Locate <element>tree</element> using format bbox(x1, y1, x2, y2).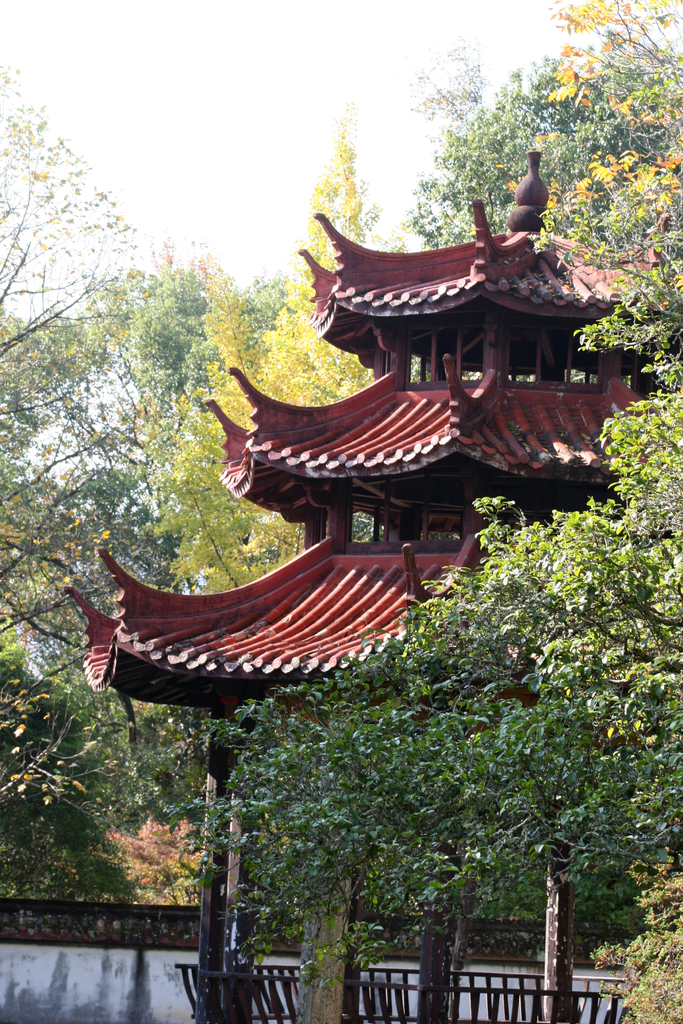
bbox(0, 67, 186, 877).
